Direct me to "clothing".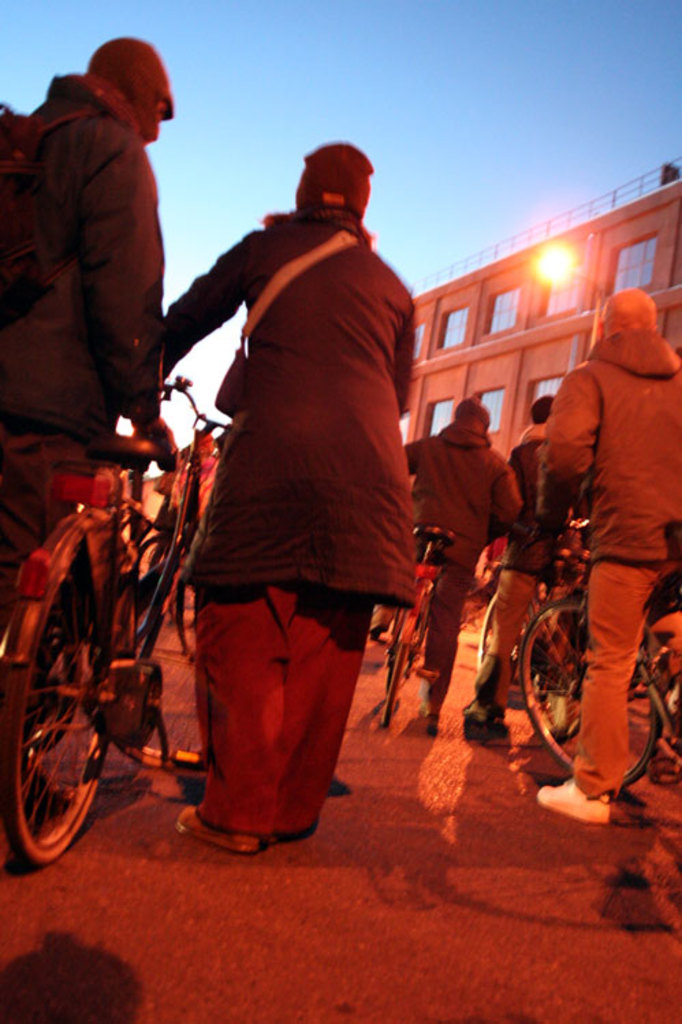
Direction: [394, 425, 518, 690].
